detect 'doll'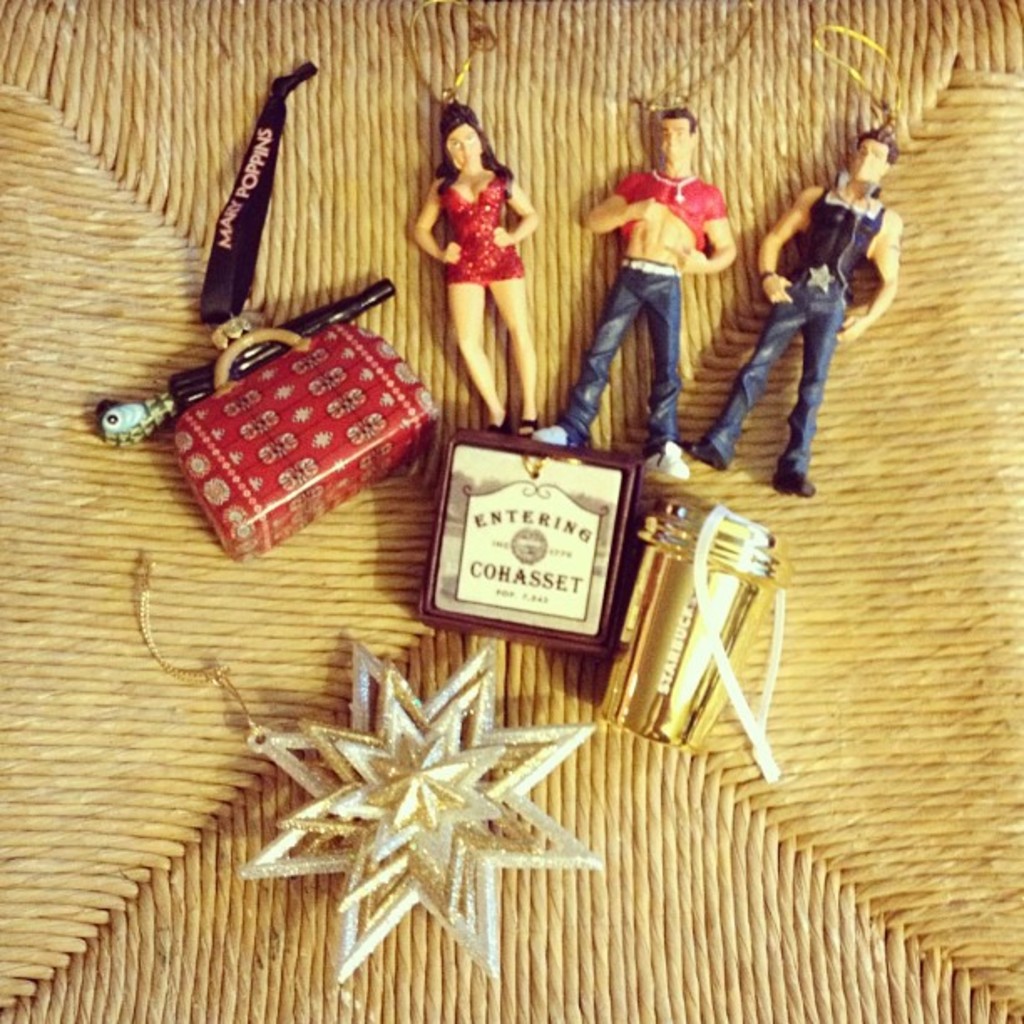
x1=95, y1=283, x2=392, y2=435
